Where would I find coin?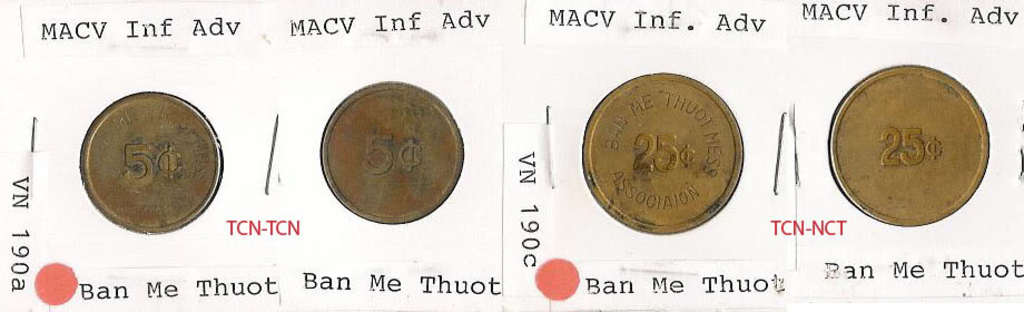
At (x1=77, y1=88, x2=226, y2=235).
